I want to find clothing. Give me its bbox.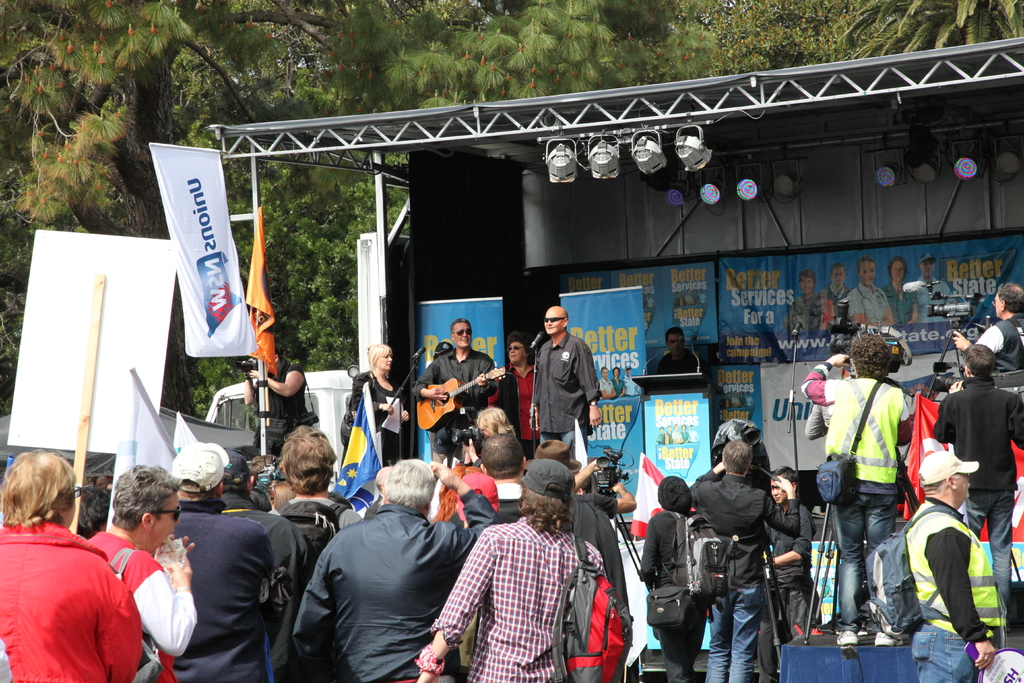
pyautogui.locateOnScreen(215, 488, 312, 672).
